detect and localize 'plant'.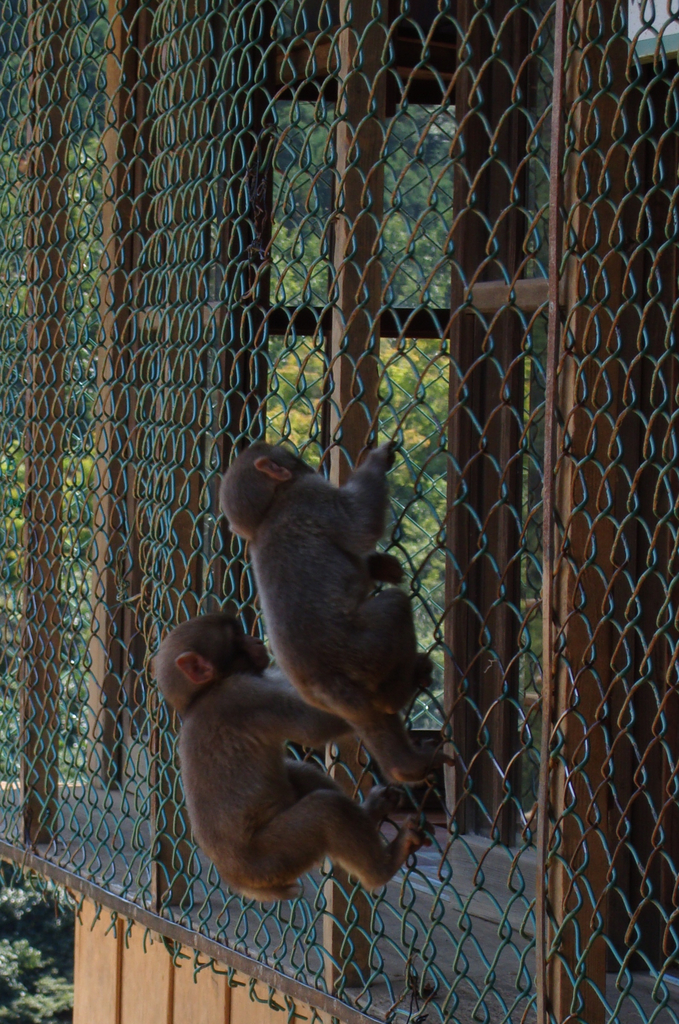
Localized at <box>0,896,82,1023</box>.
